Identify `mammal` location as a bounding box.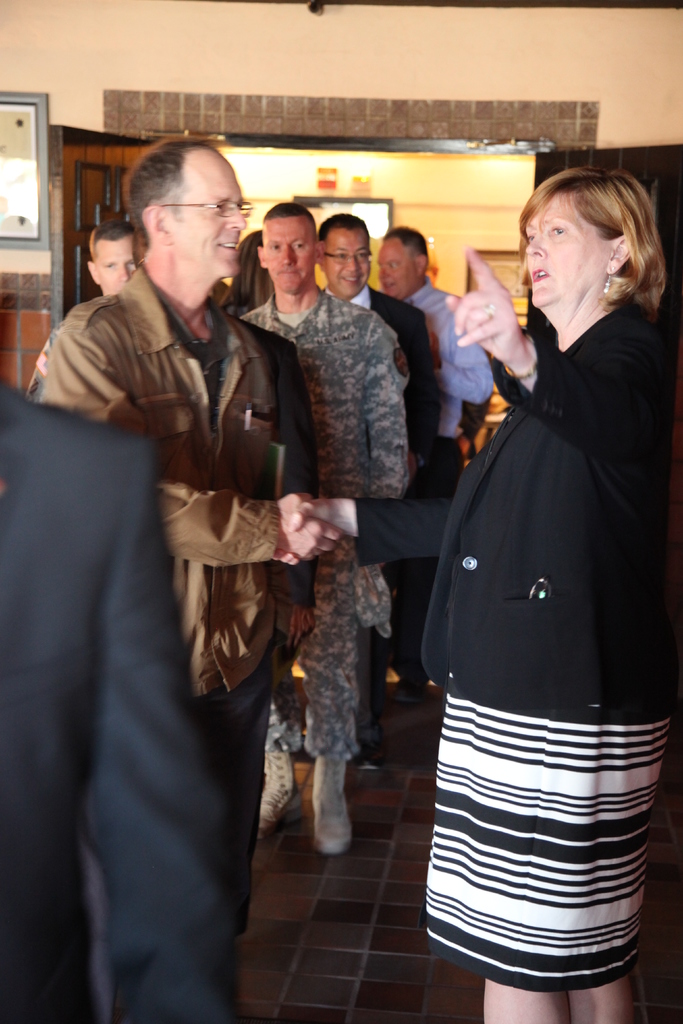
[23,145,363,1023].
